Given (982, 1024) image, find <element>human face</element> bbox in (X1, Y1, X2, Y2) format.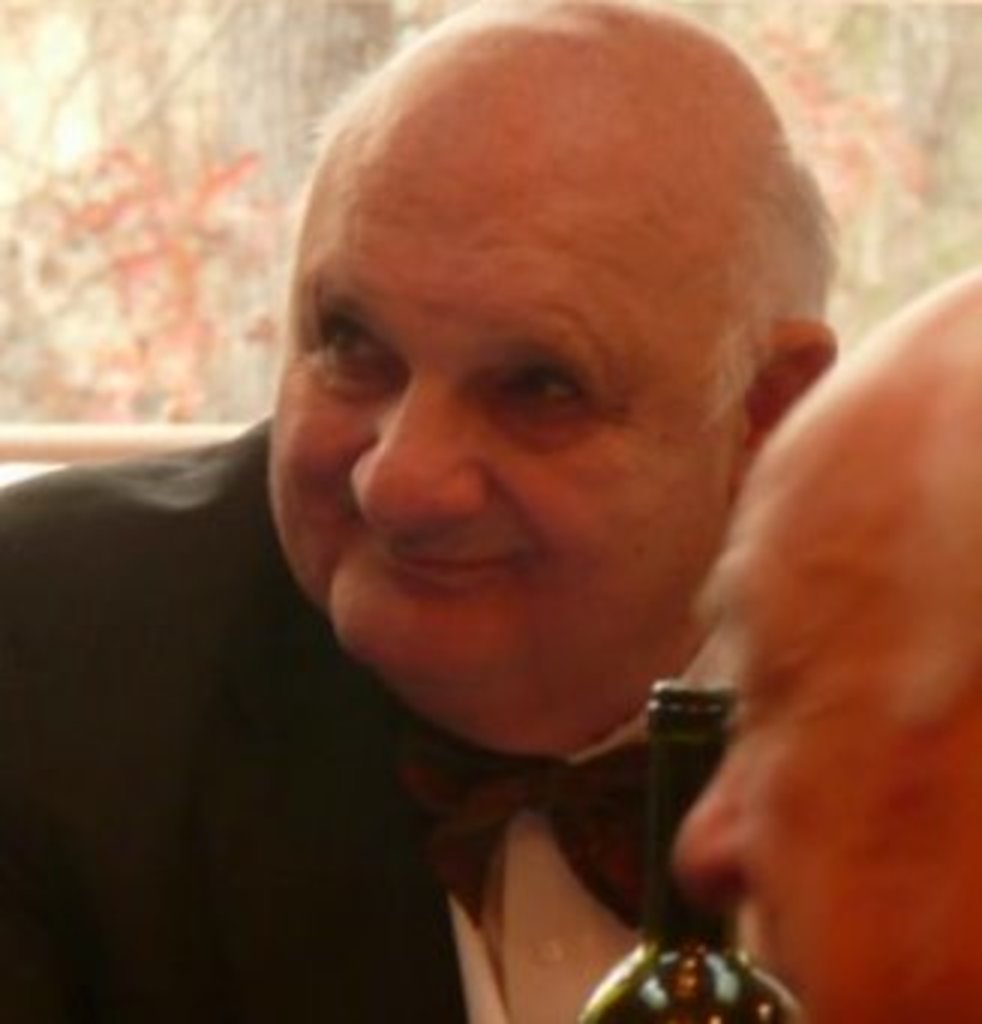
(267, 63, 736, 712).
